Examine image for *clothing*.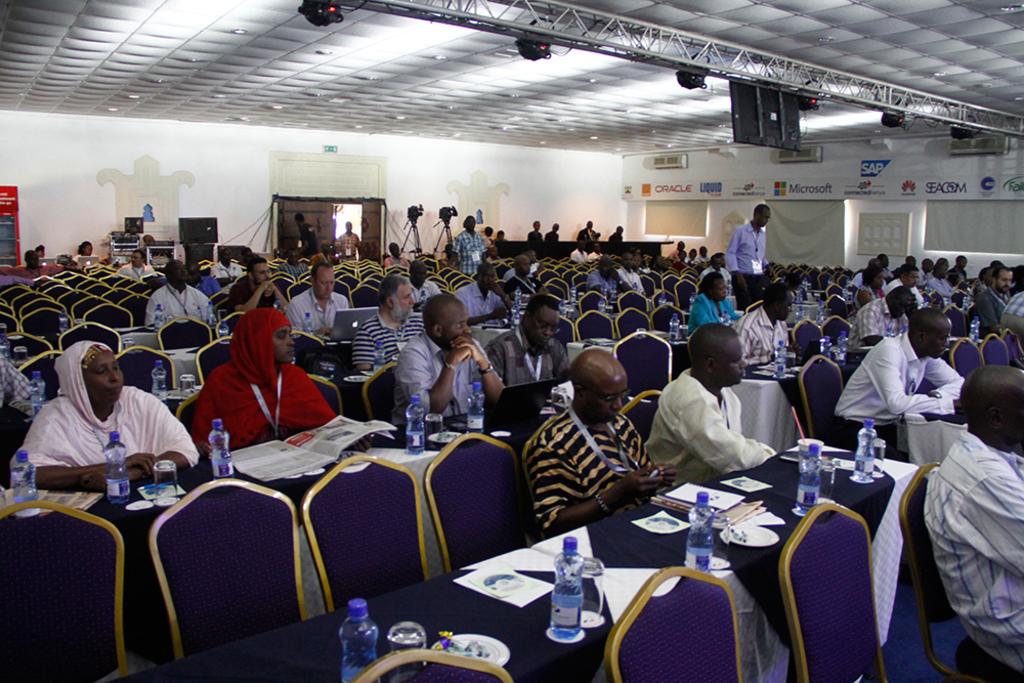
Examination result: (733, 308, 801, 394).
